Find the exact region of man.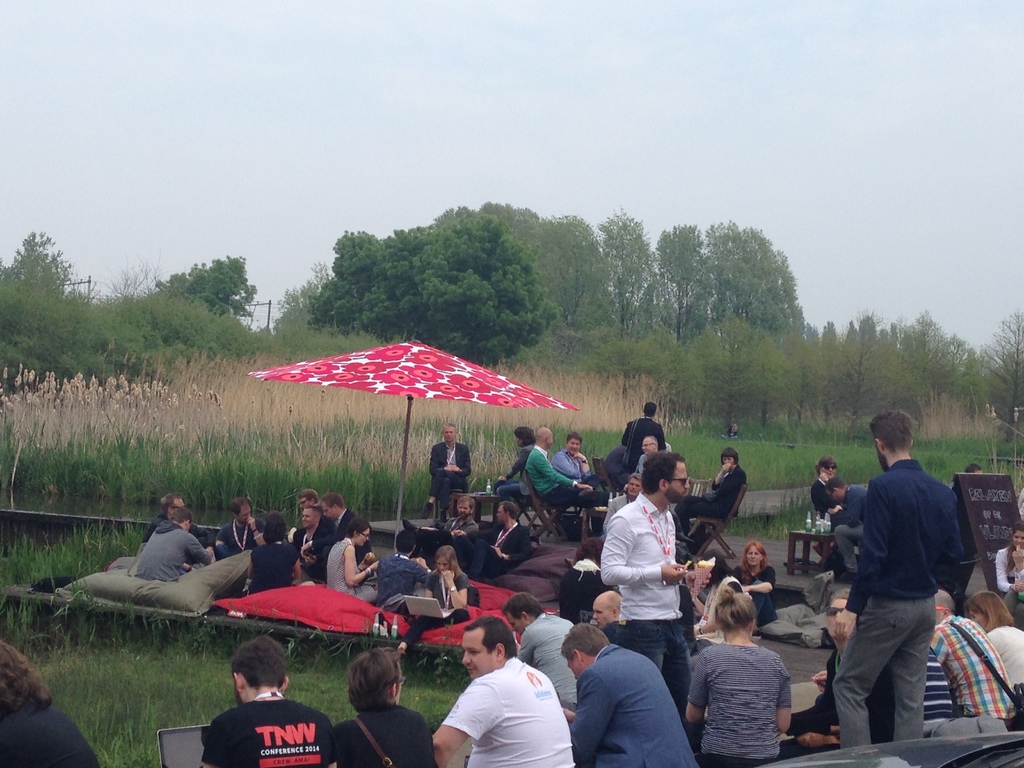
Exact region: l=824, t=474, r=880, b=580.
